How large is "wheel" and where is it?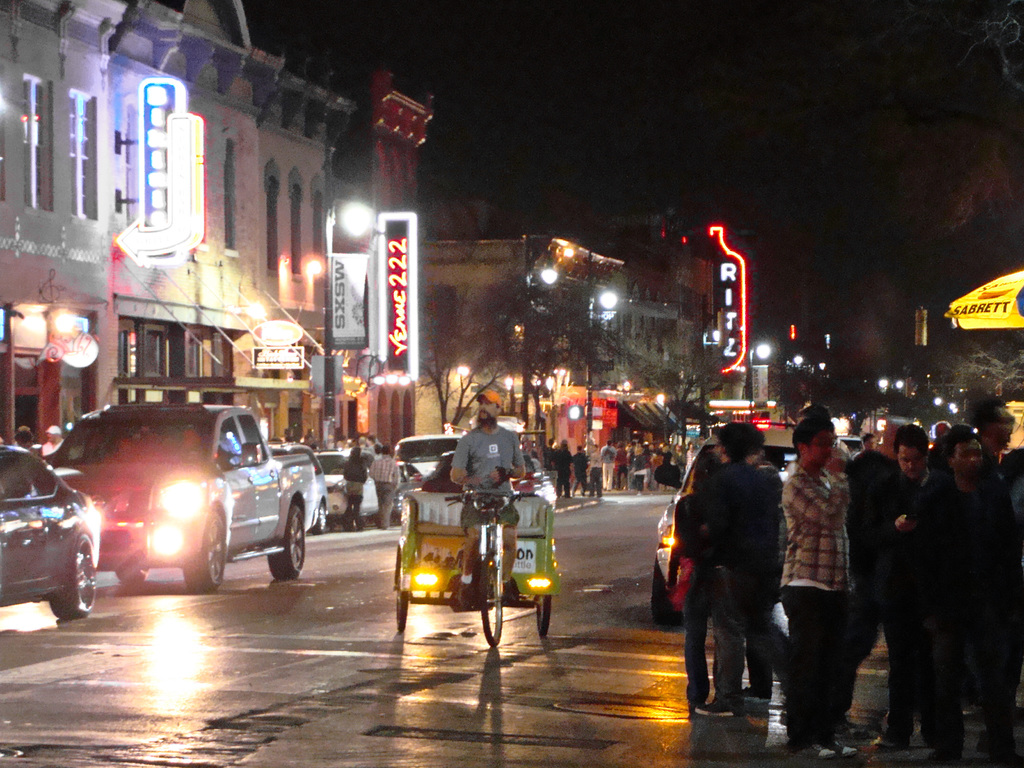
Bounding box: select_region(531, 593, 551, 637).
